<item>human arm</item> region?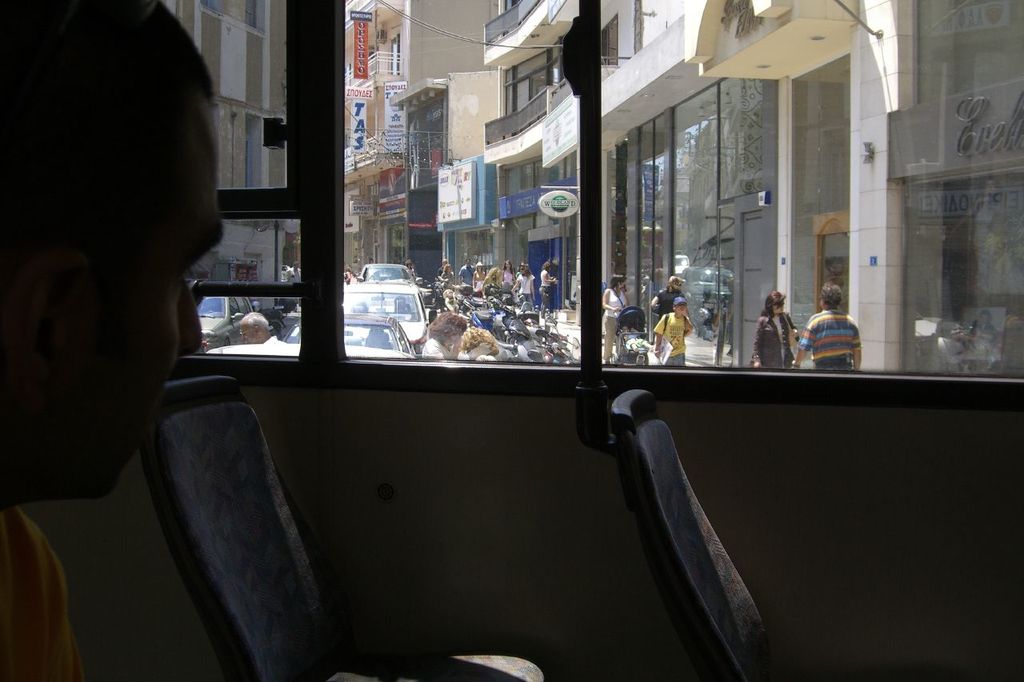
locate(653, 317, 665, 357)
